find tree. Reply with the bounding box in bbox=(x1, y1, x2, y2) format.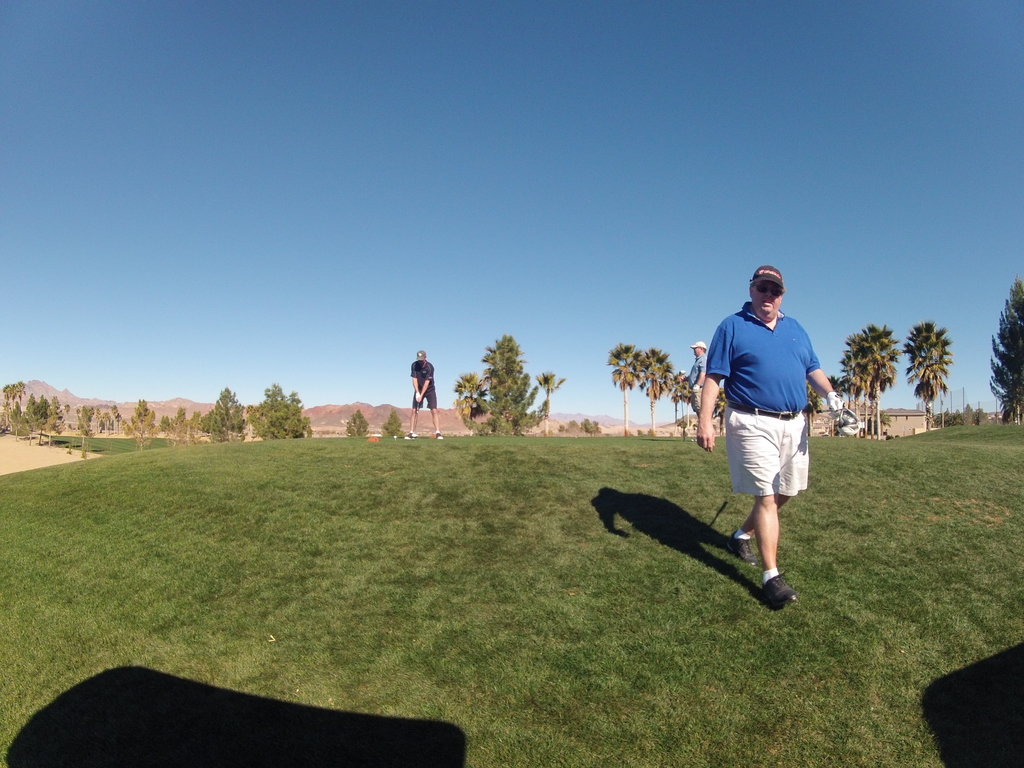
bbox=(986, 273, 1023, 428).
